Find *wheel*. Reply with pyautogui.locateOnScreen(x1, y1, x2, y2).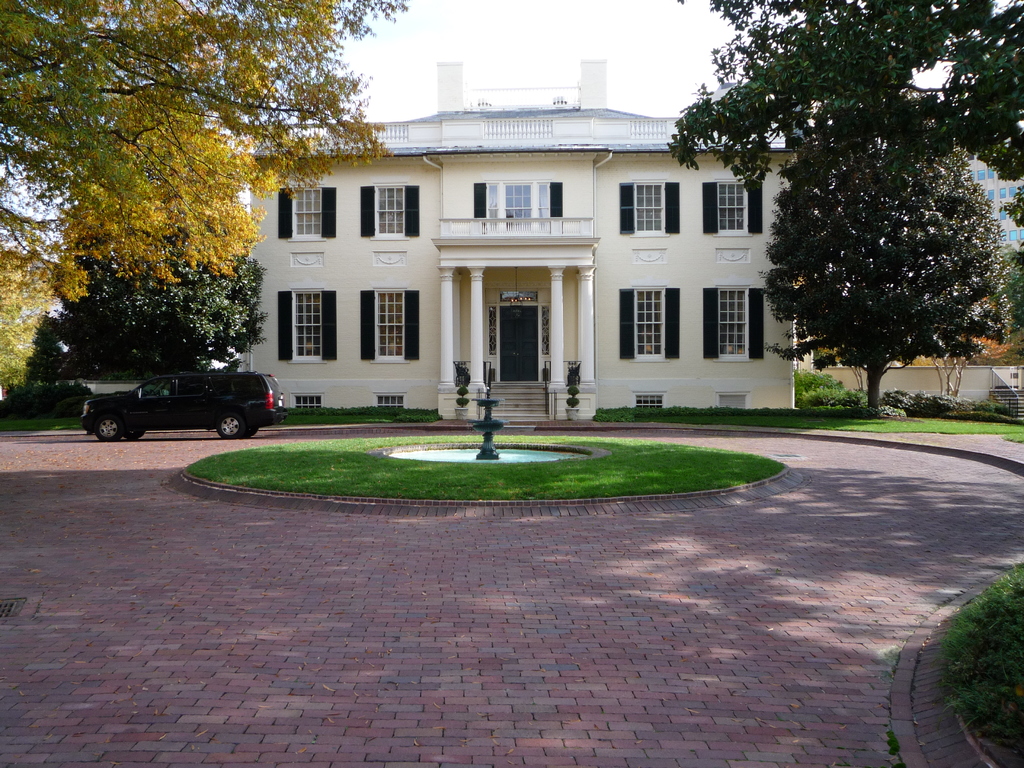
pyautogui.locateOnScreen(242, 429, 262, 442).
